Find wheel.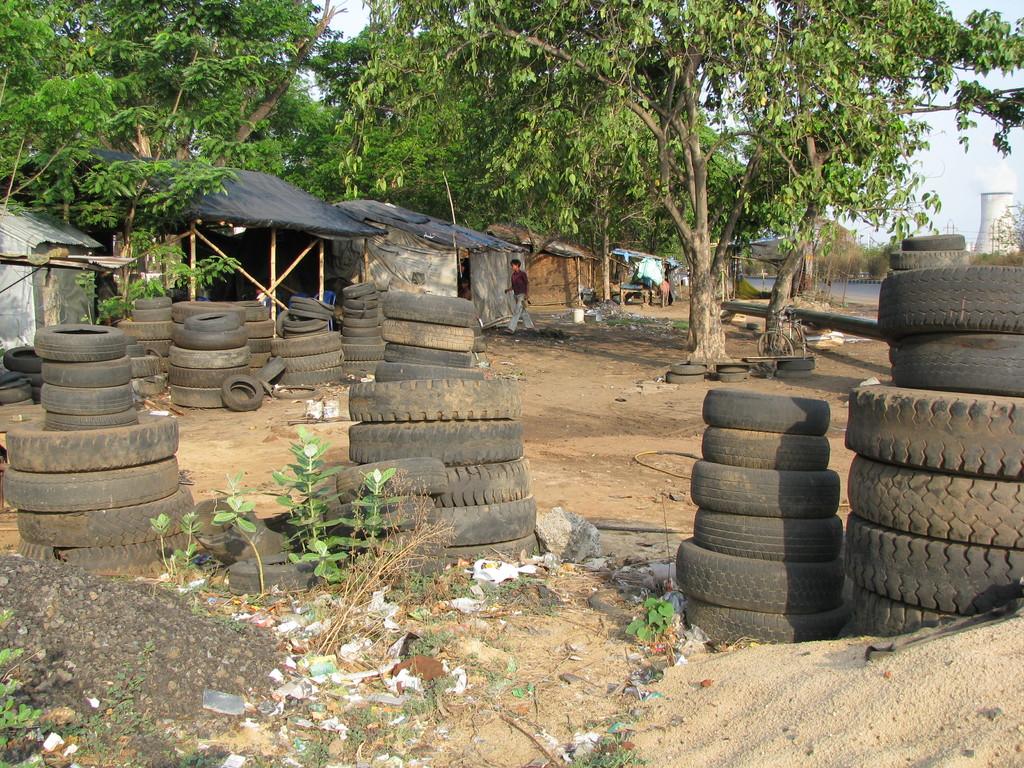
select_region(252, 355, 285, 380).
